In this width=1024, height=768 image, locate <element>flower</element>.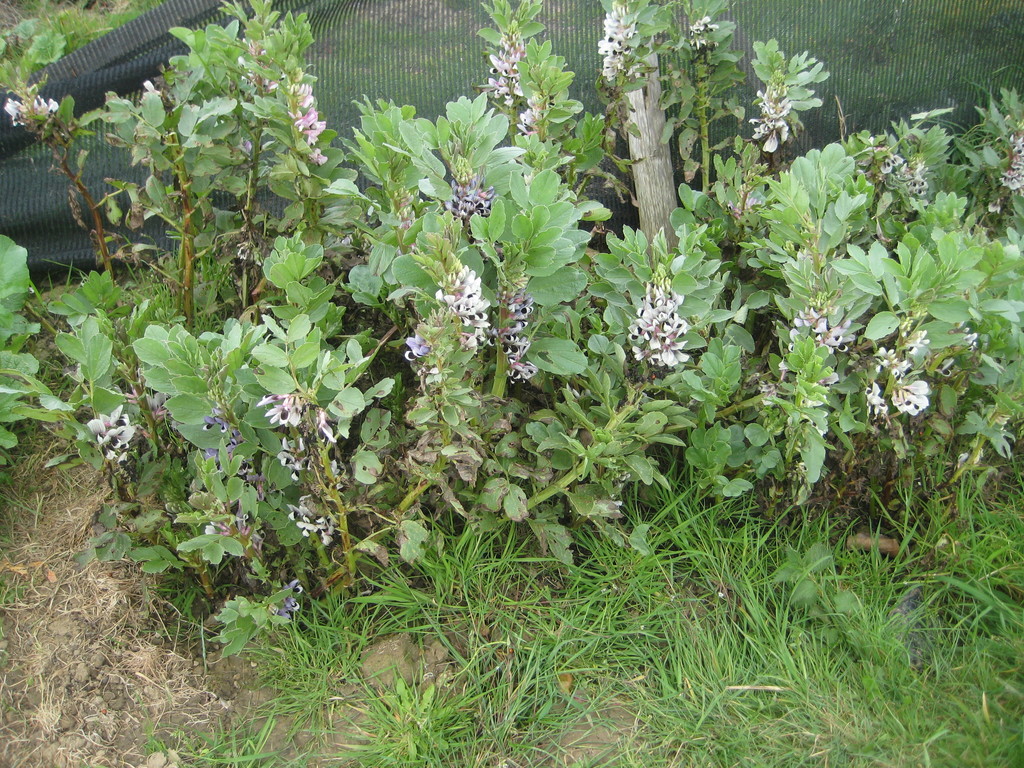
Bounding box: left=252, top=386, right=308, bottom=426.
